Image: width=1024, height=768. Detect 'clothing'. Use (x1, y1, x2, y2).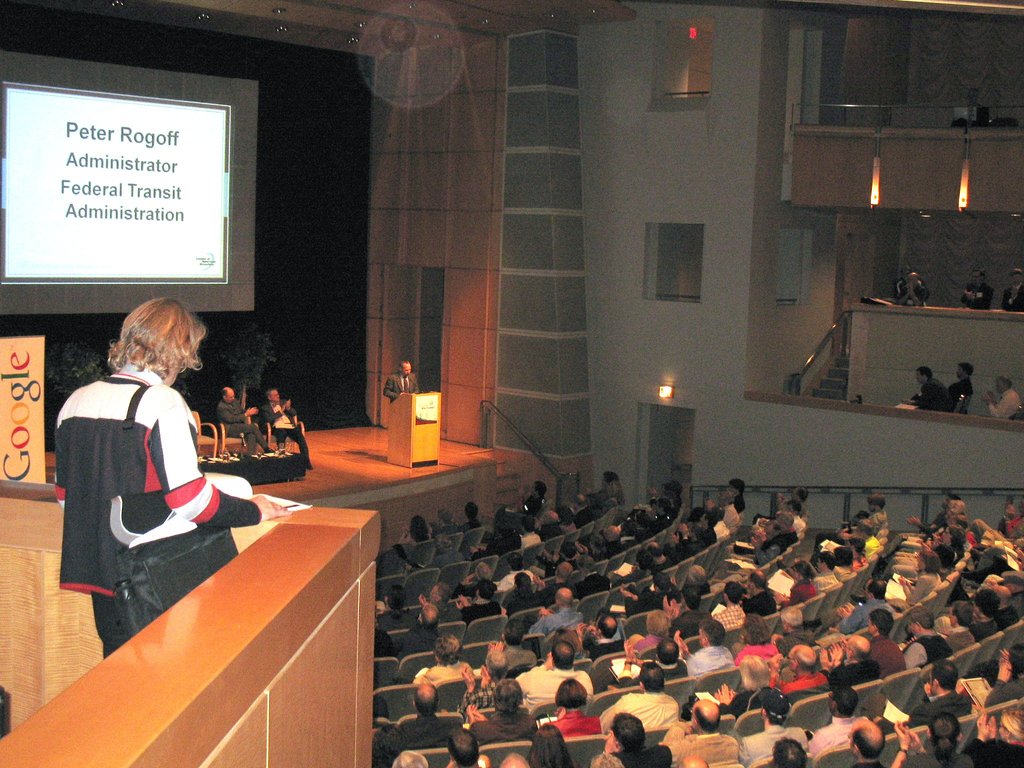
(520, 662, 596, 709).
